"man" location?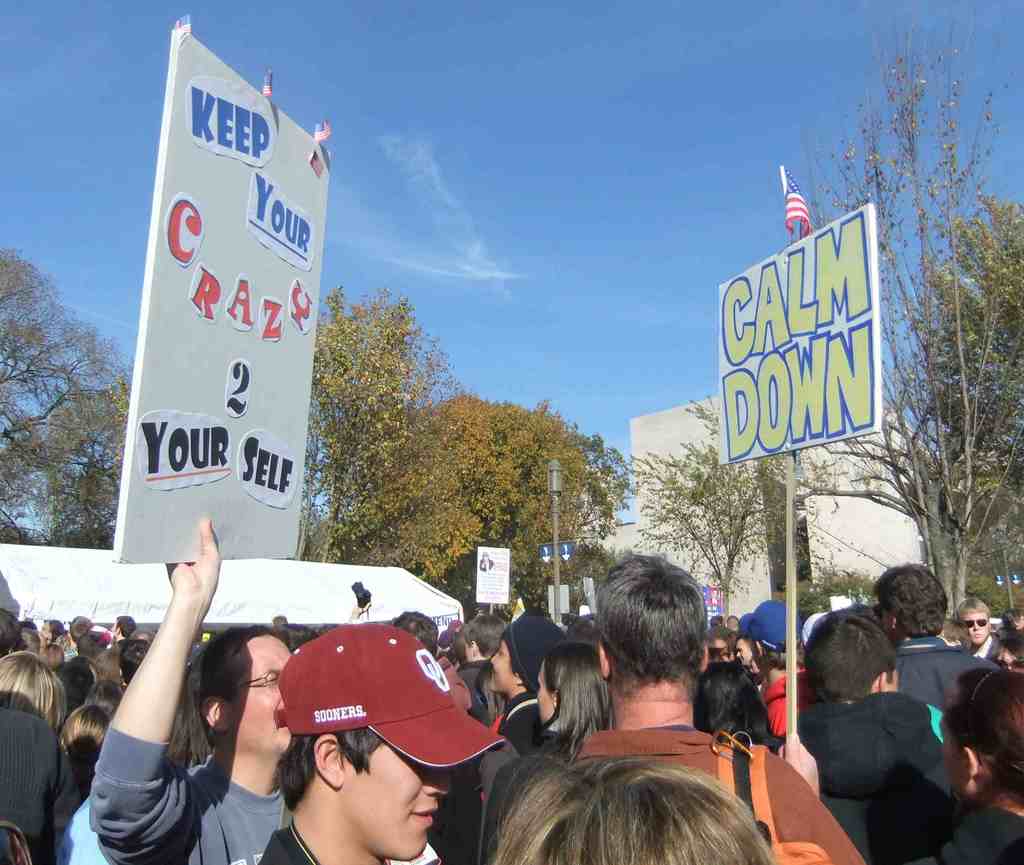
(86, 513, 296, 864)
